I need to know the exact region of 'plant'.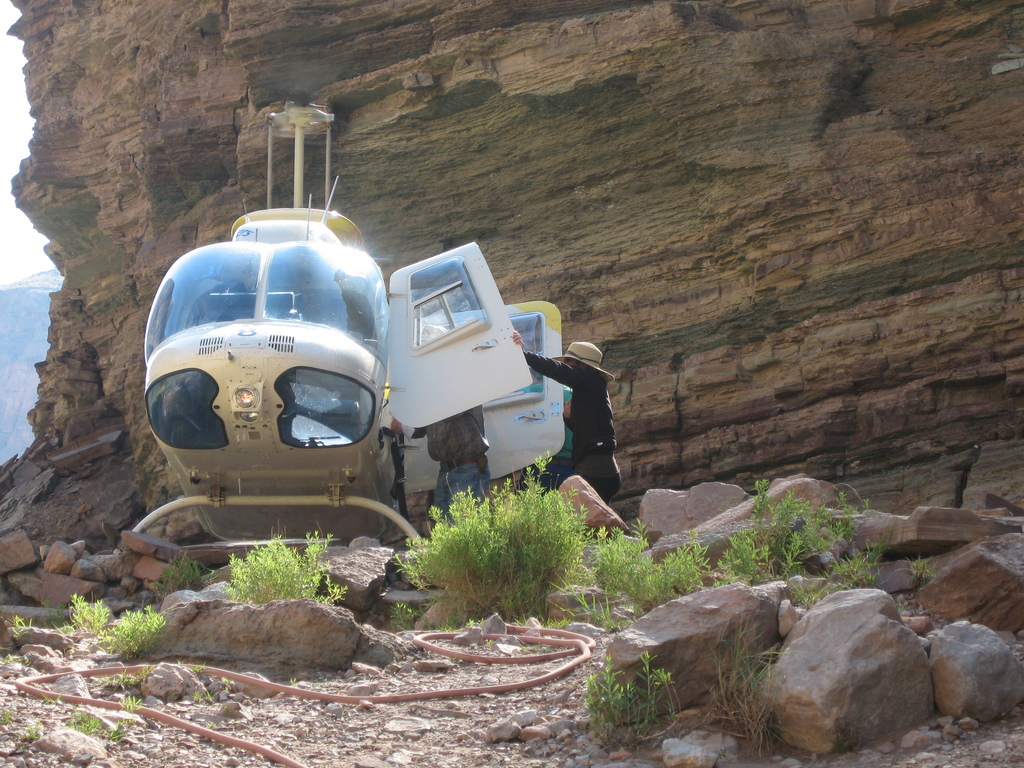
Region: l=0, t=706, r=9, b=726.
